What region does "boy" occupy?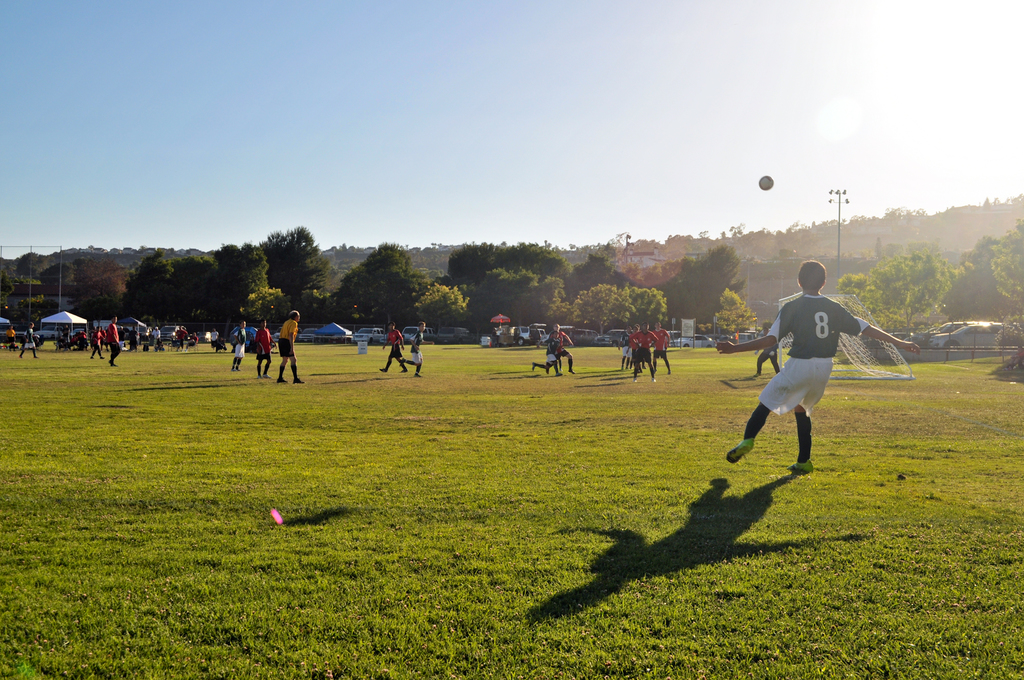
box(632, 318, 660, 386).
